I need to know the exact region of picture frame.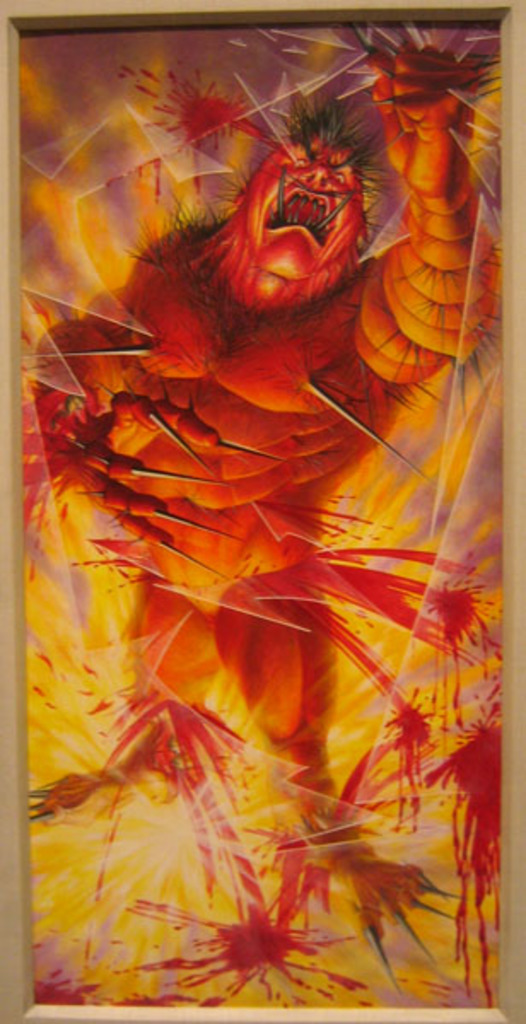
Region: box=[7, 5, 524, 1021].
